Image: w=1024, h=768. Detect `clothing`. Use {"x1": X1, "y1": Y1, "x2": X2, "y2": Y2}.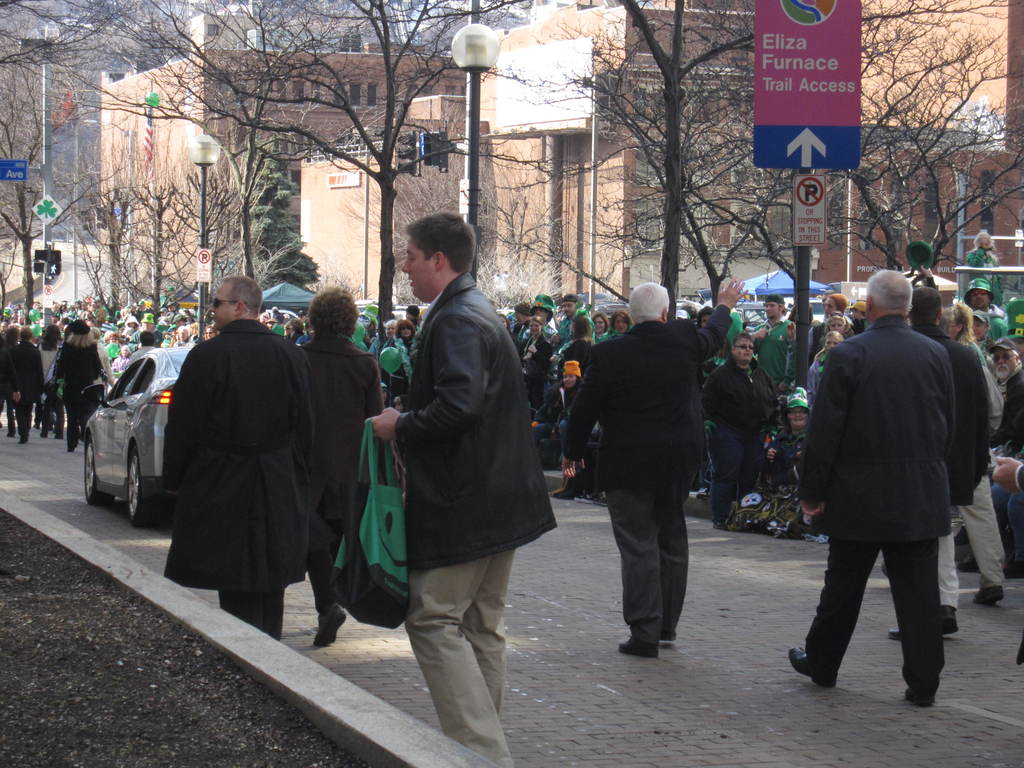
{"x1": 810, "y1": 535, "x2": 948, "y2": 668}.
